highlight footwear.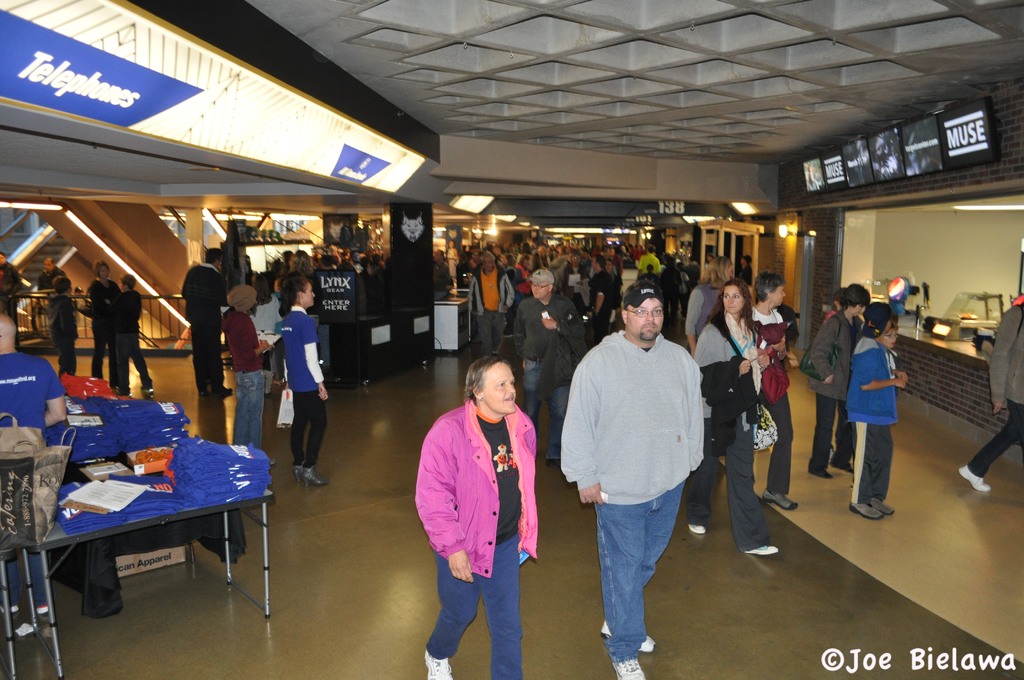
Highlighted region: detection(293, 462, 308, 477).
